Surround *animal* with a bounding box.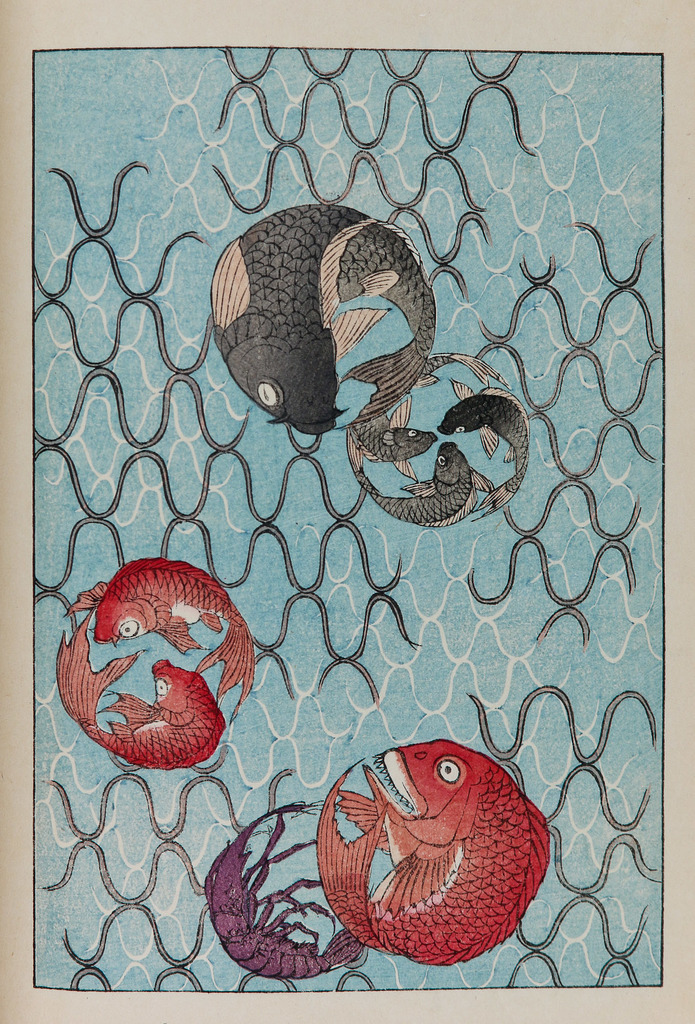
<bbox>205, 200, 439, 435</bbox>.
